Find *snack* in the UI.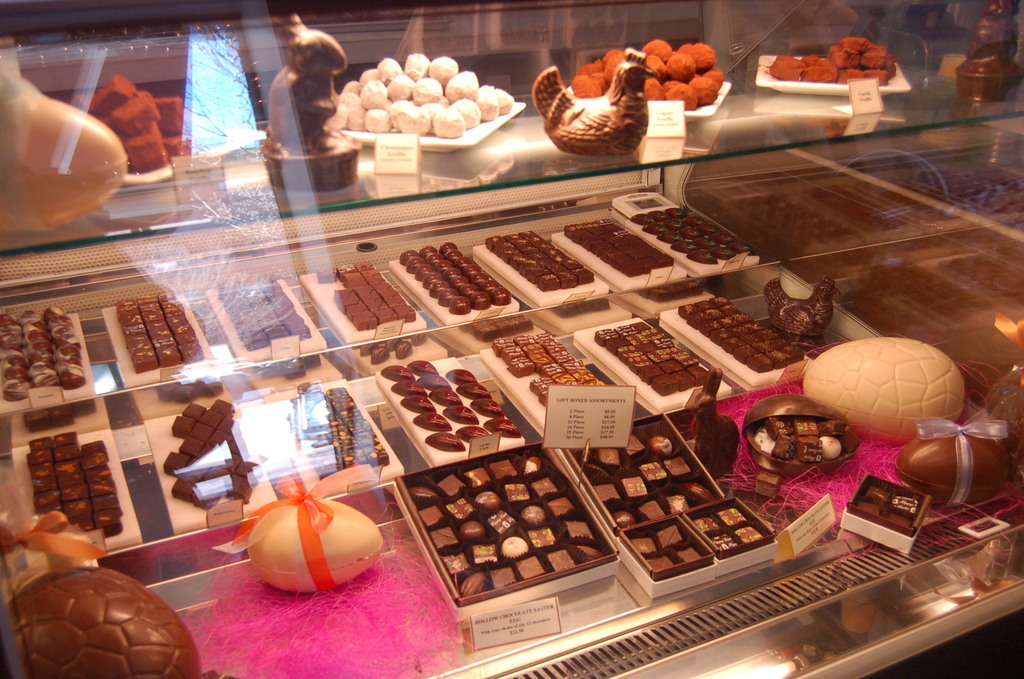
UI element at bbox=(380, 57, 402, 85).
